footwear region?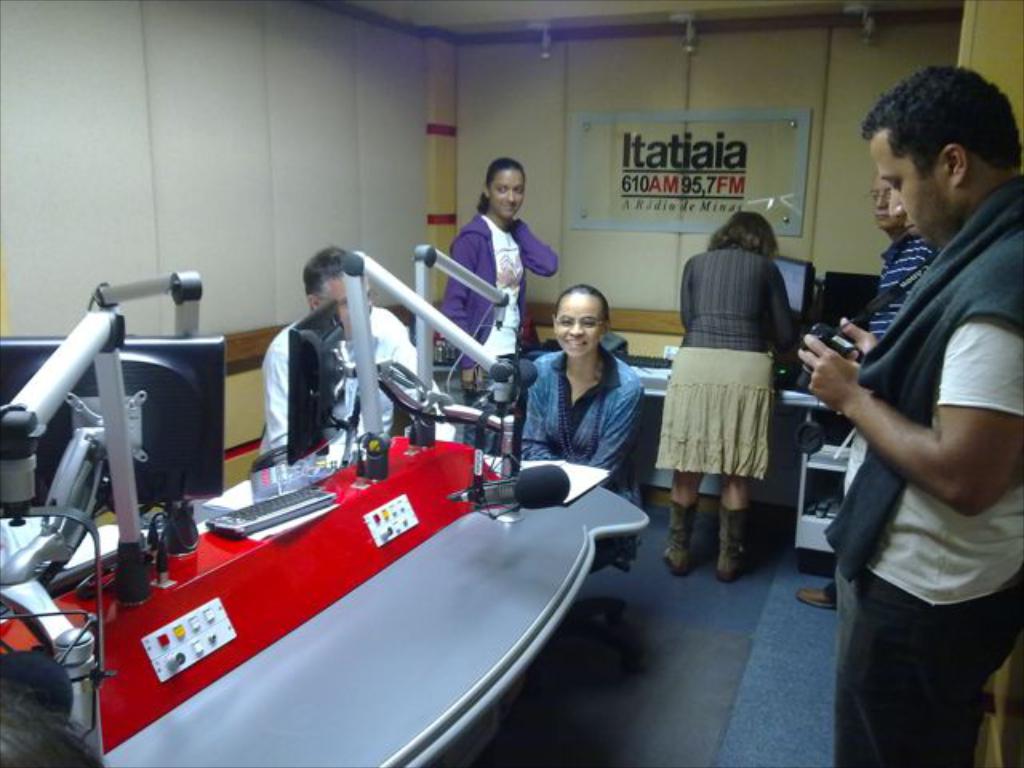
Rect(714, 504, 757, 579)
